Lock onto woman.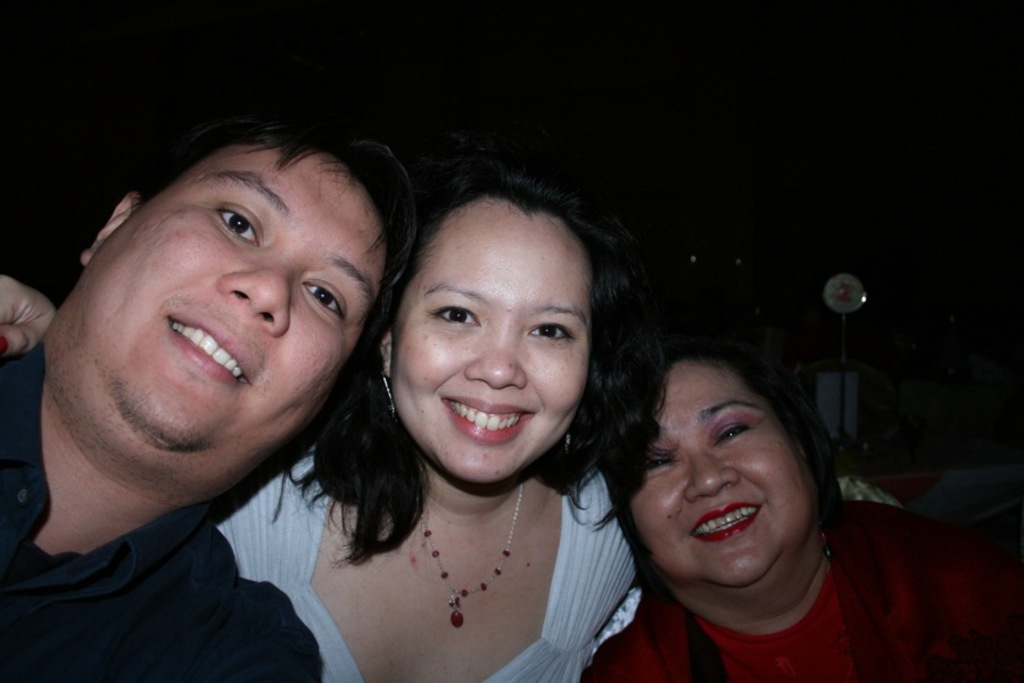
Locked: rect(584, 324, 1023, 682).
